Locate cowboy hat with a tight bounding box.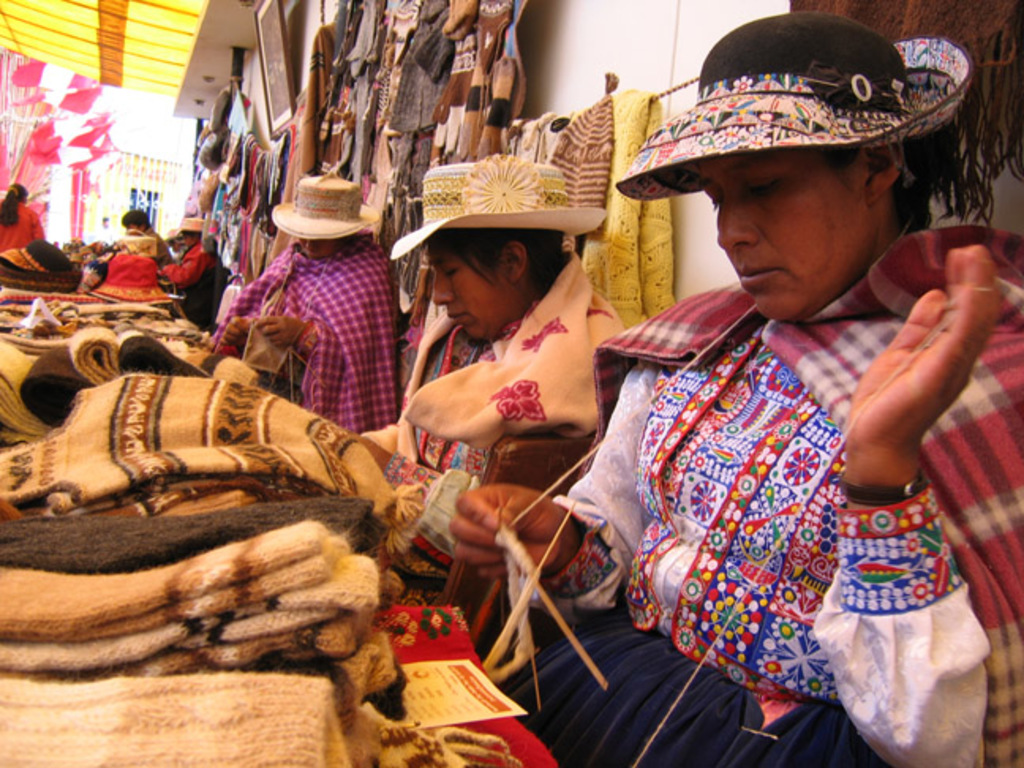
386 149 616 265.
